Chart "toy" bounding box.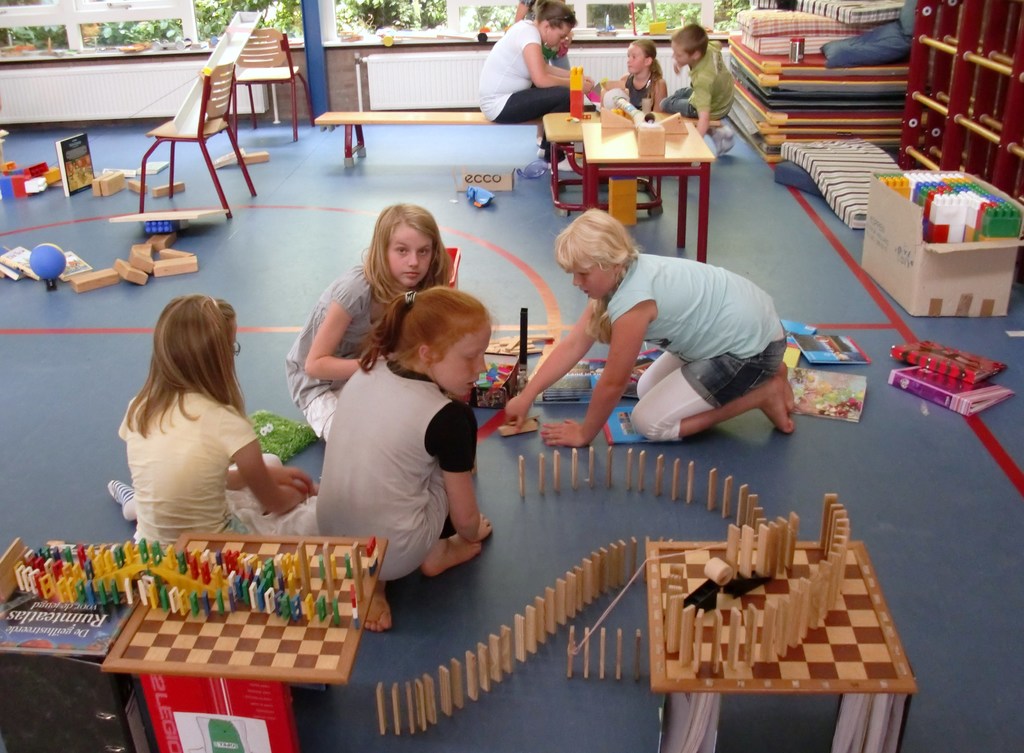
Charted: x1=475 y1=303 x2=534 y2=408.
